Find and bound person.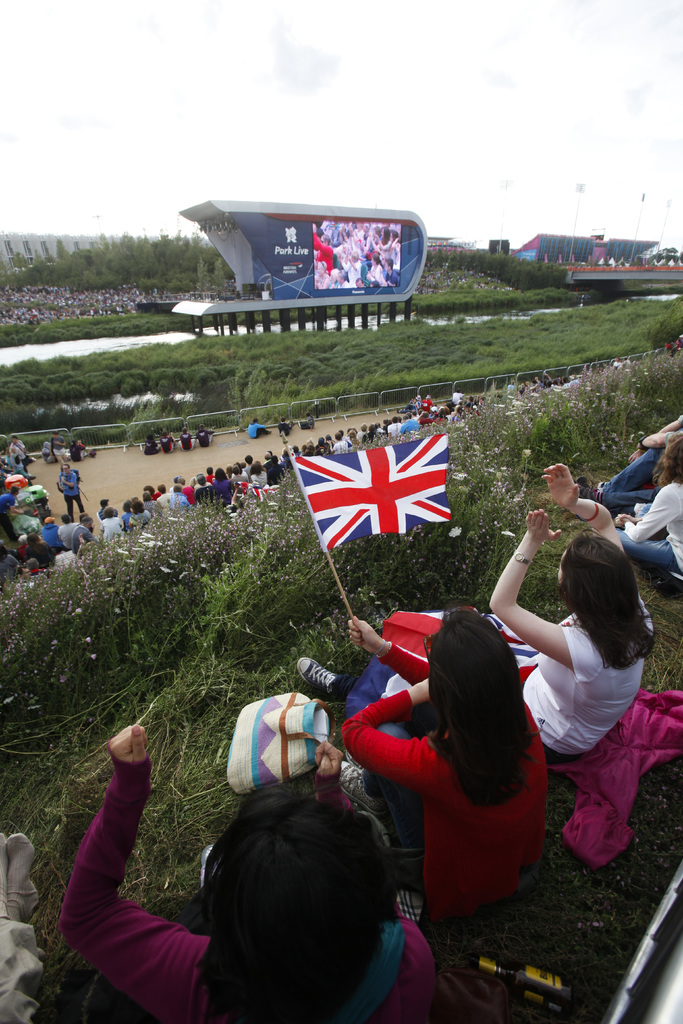
Bound: <region>301, 410, 315, 431</region>.
